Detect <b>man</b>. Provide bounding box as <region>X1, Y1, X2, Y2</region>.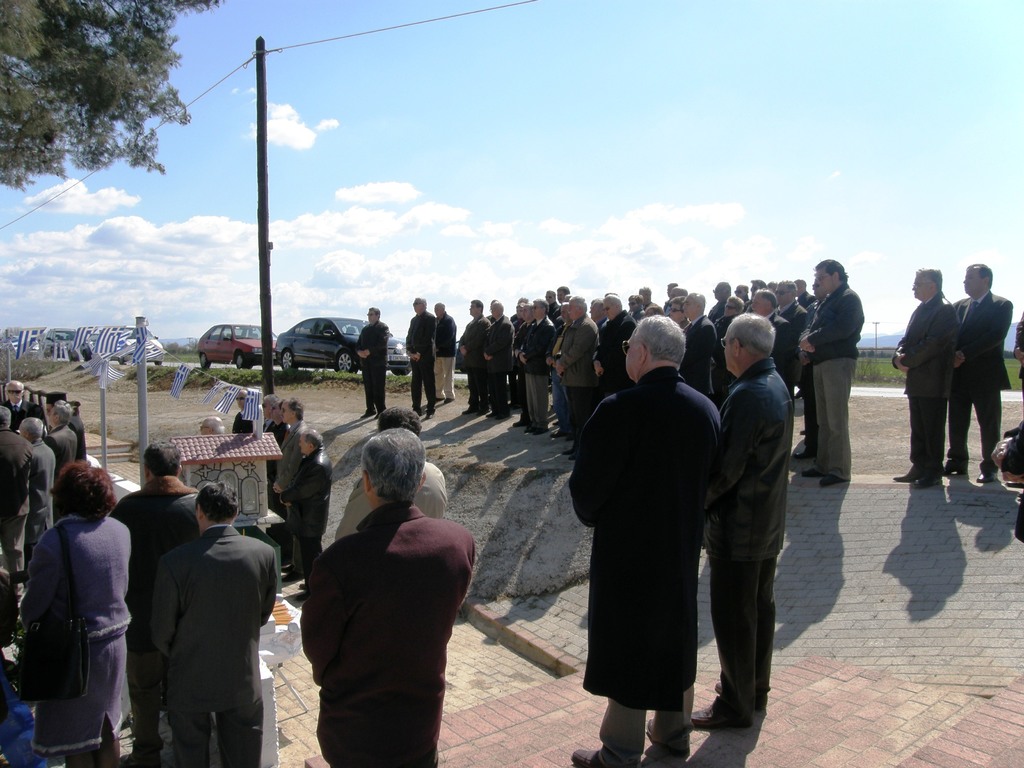
<region>232, 388, 254, 436</region>.
